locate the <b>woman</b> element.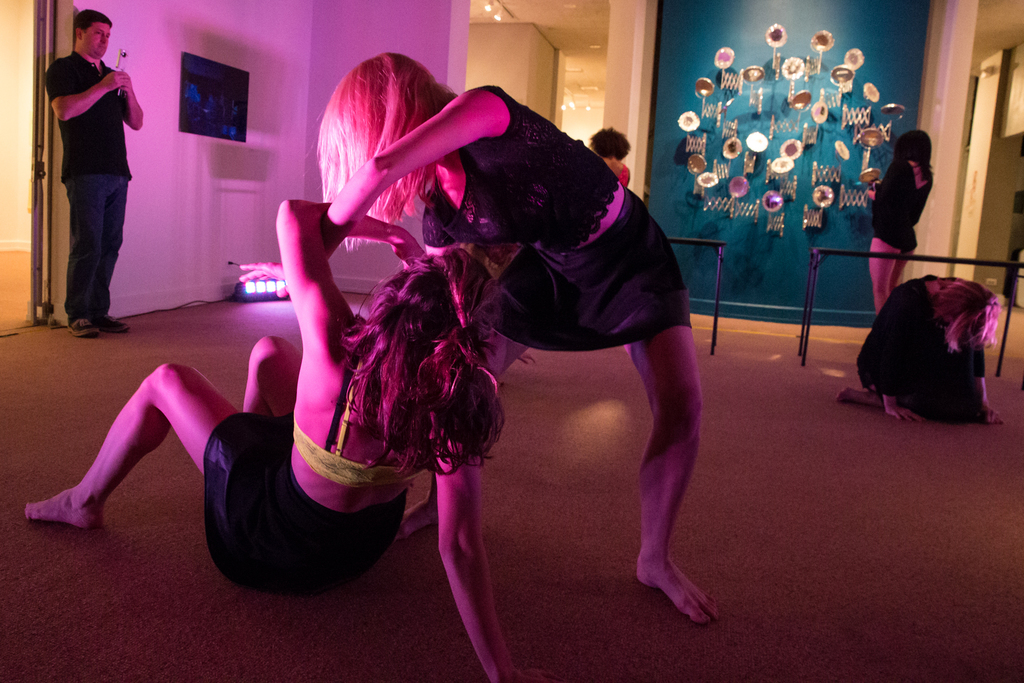
Element bbox: [left=833, top=273, right=1002, bottom=429].
